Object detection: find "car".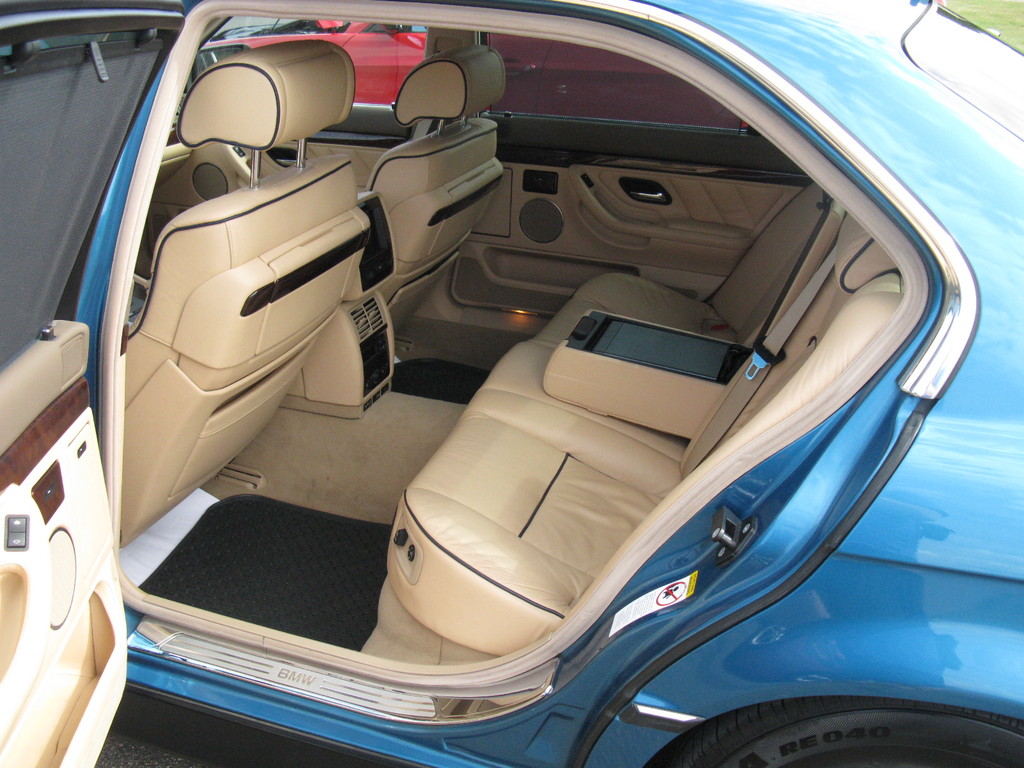
rect(0, 0, 1023, 767).
